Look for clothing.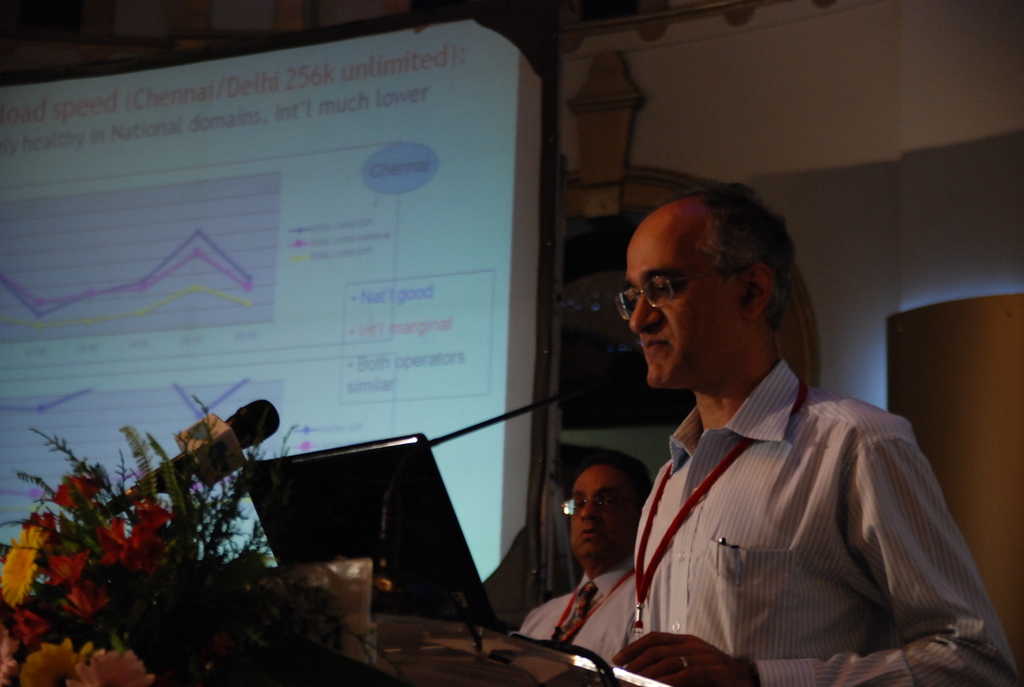
Found: 568/242/963/686.
